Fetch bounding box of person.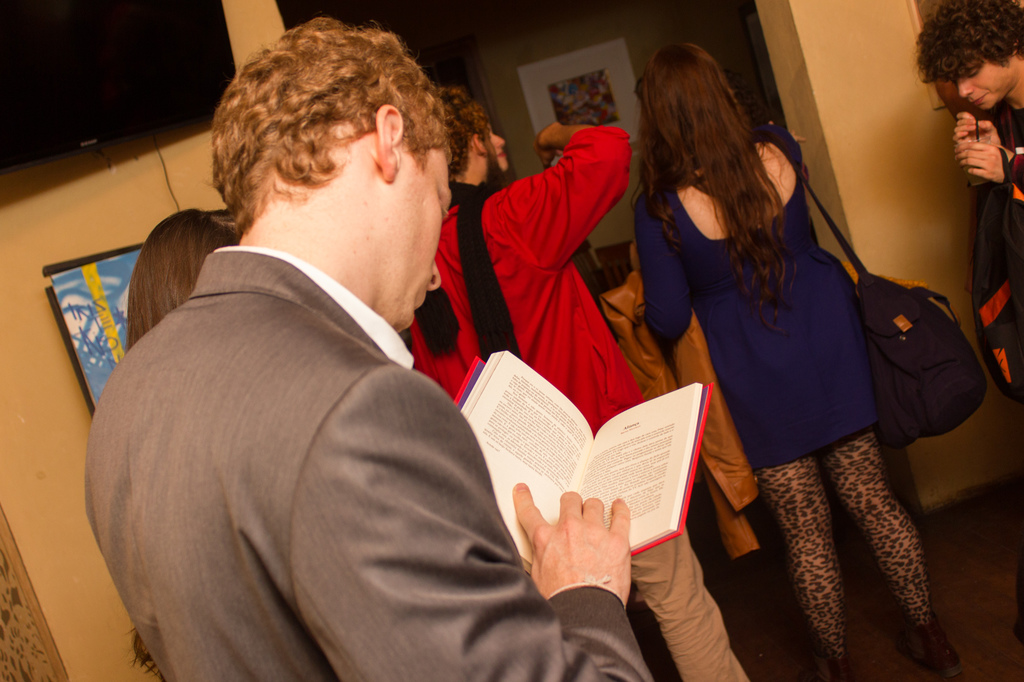
Bbox: region(625, 40, 967, 681).
